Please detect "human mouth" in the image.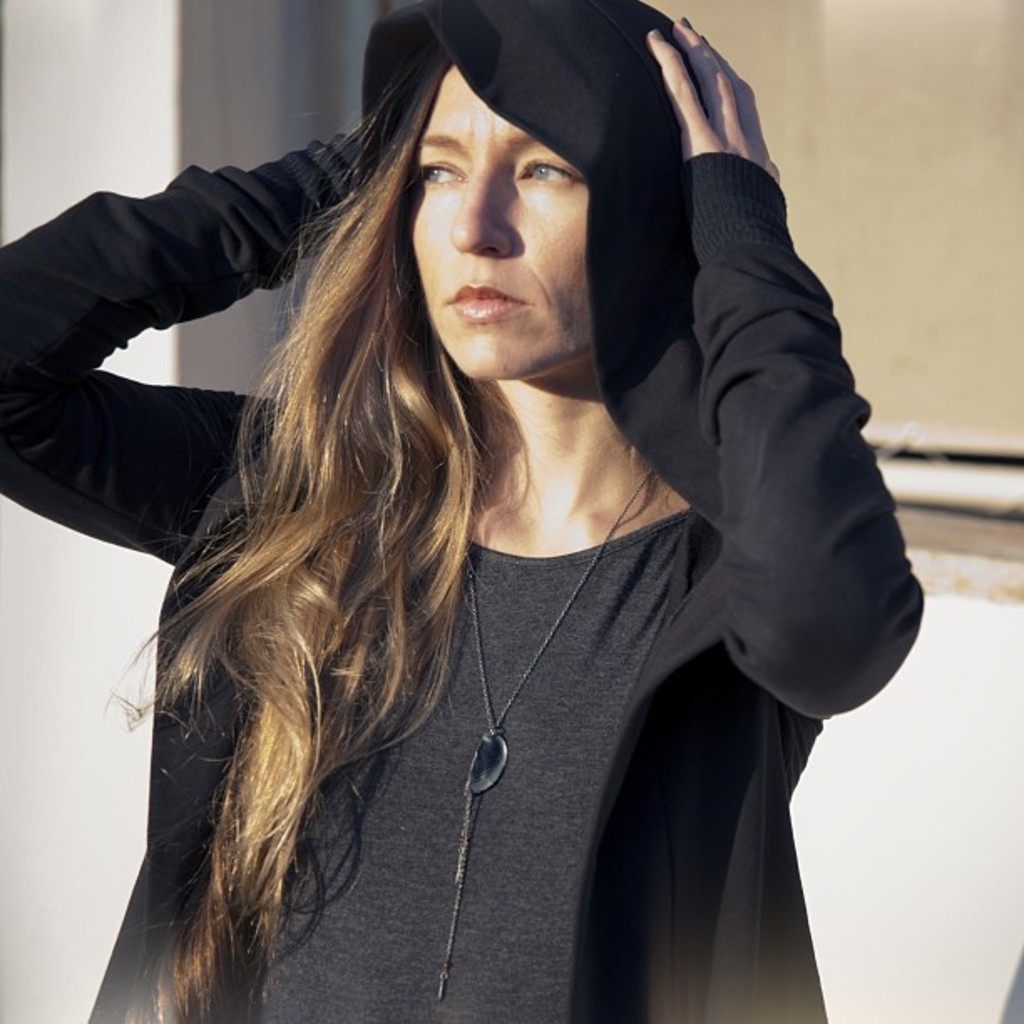
bbox(442, 286, 519, 325).
